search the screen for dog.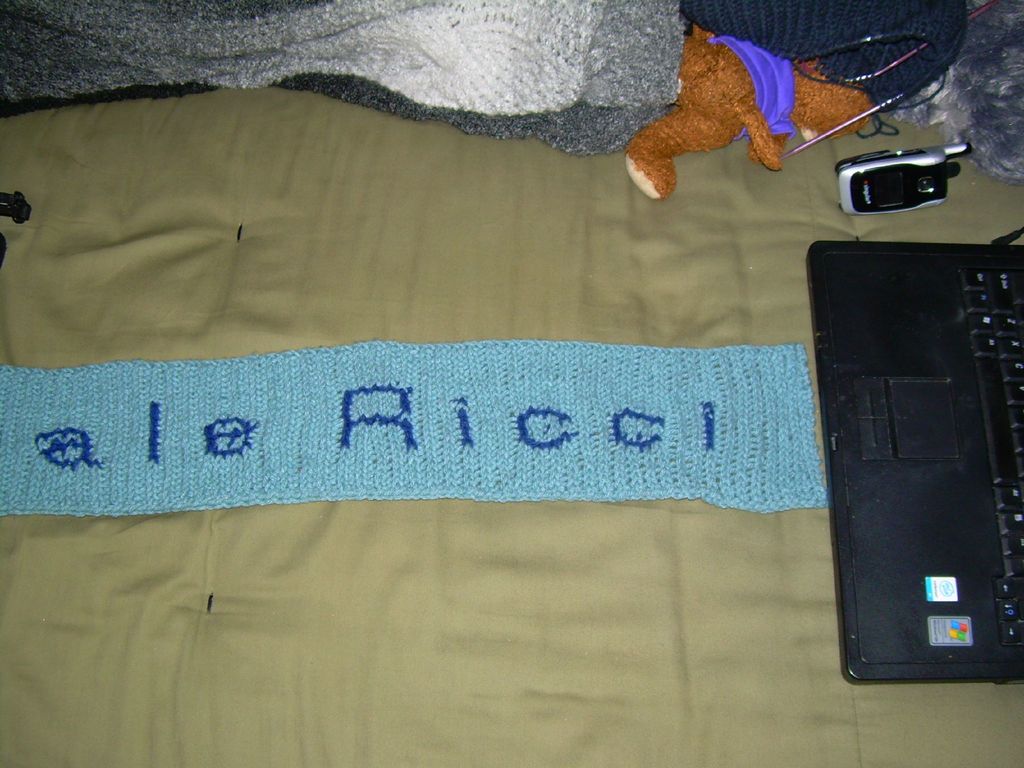
Found at 625:25:878:204.
